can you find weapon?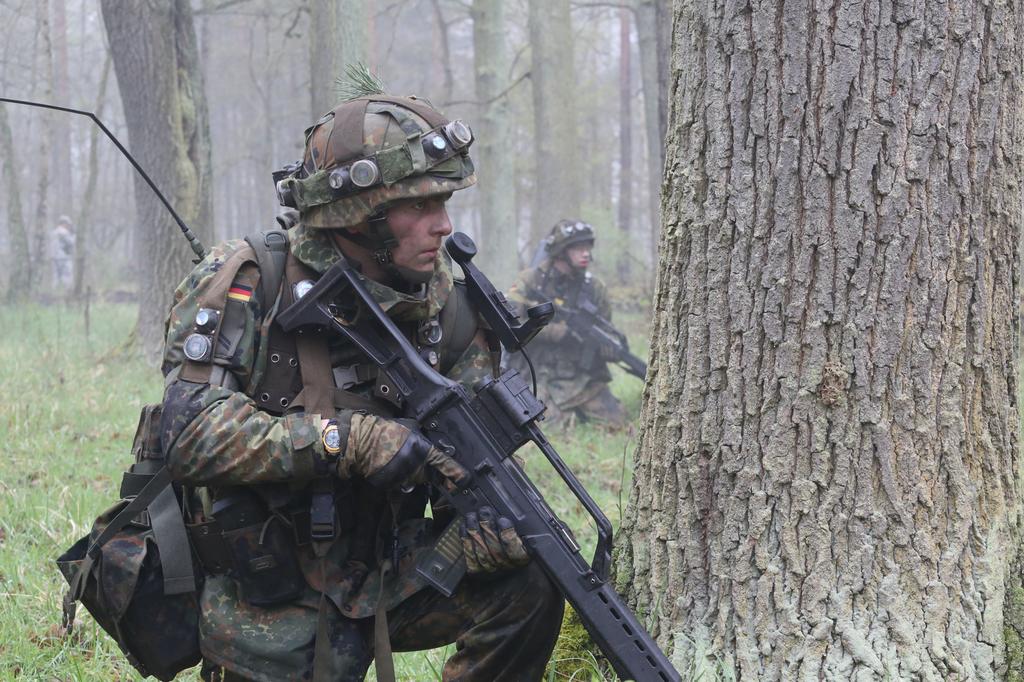
Yes, bounding box: [271, 230, 688, 678].
